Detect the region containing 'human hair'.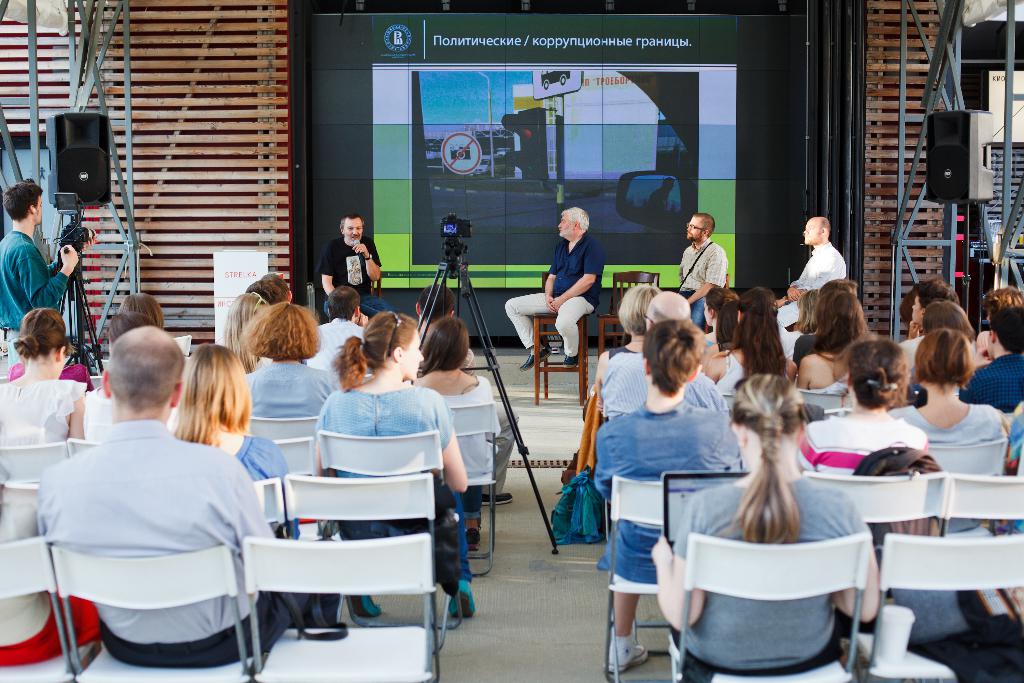
[819, 279, 858, 294].
